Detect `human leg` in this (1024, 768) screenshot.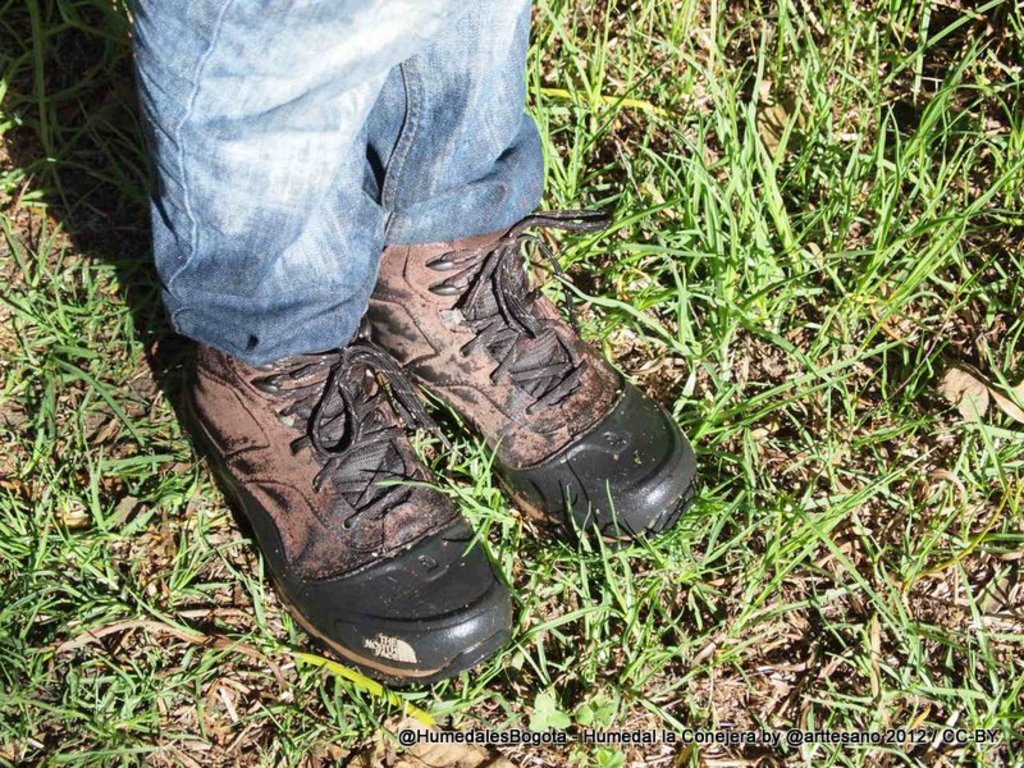
Detection: <region>77, 0, 714, 671</region>.
